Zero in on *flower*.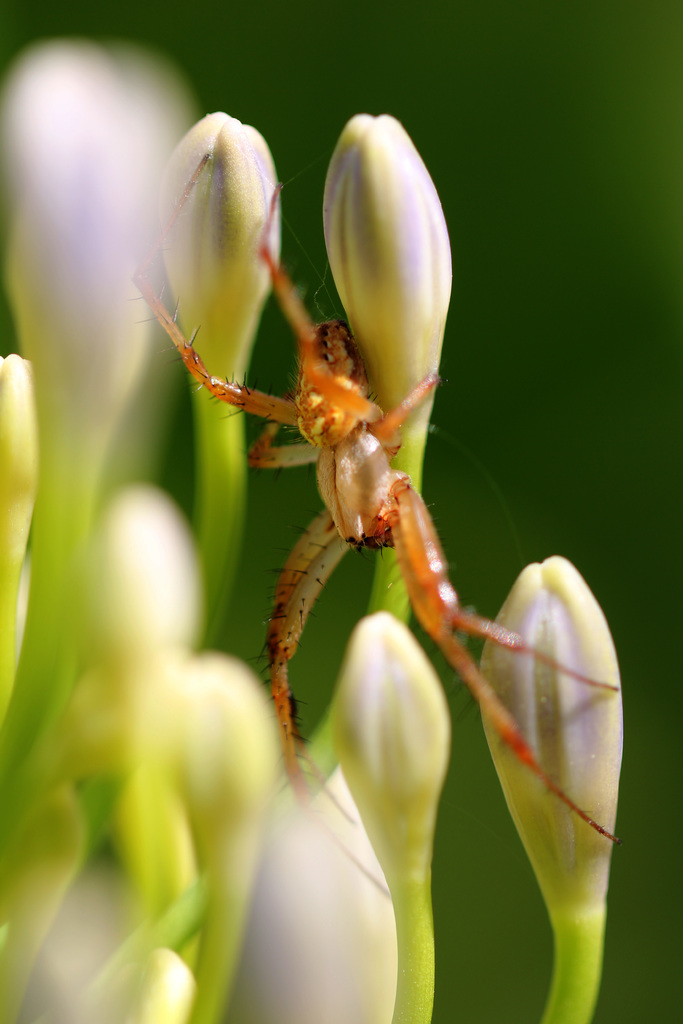
Zeroed in: 63 479 200 743.
